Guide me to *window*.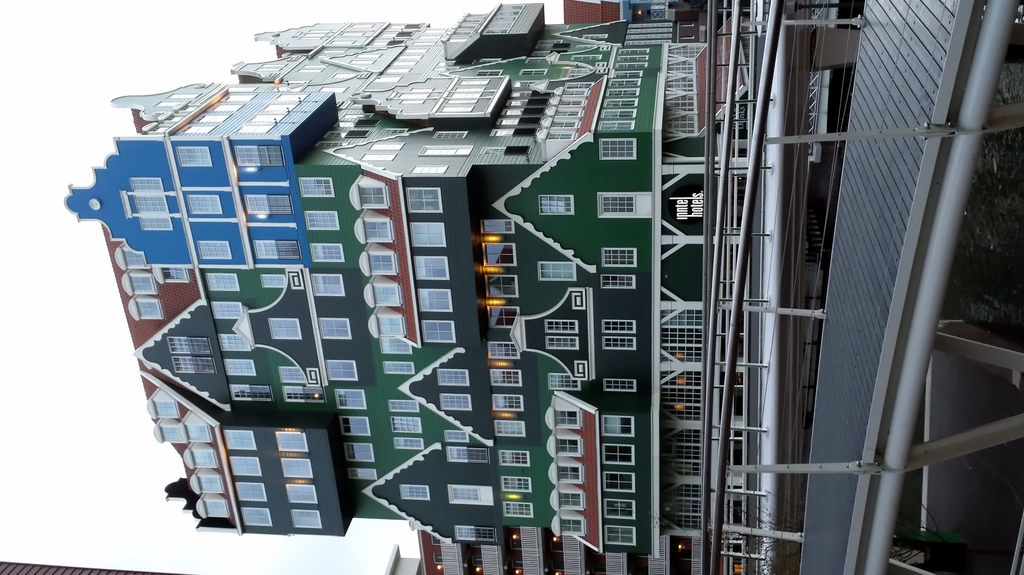
Guidance: [left=348, top=467, right=379, bottom=481].
